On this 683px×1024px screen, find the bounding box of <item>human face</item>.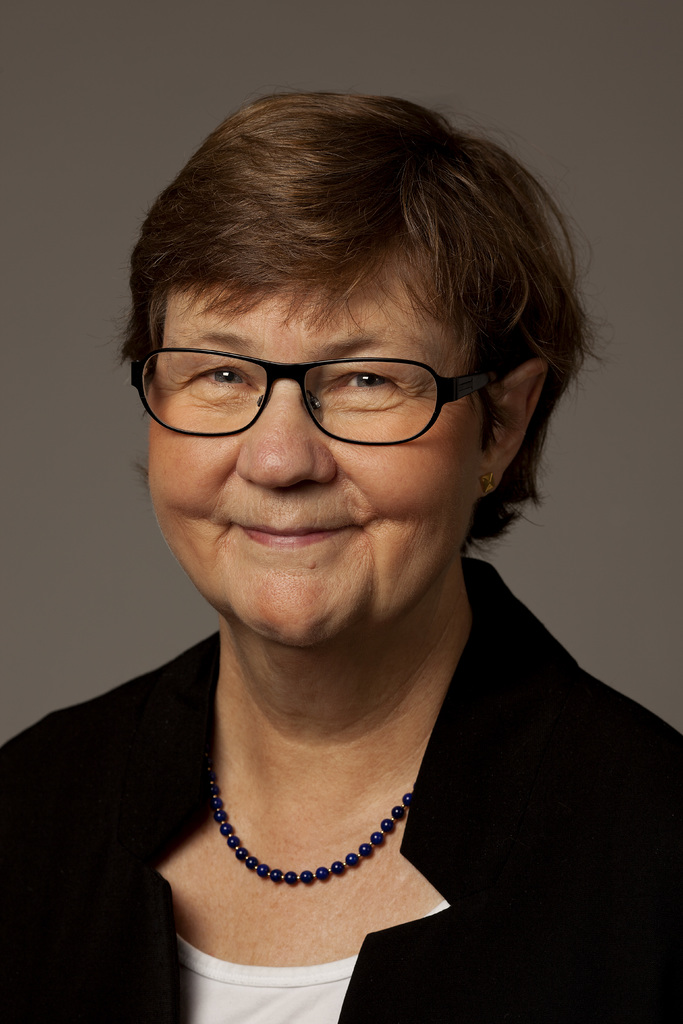
Bounding box: detection(136, 252, 491, 662).
